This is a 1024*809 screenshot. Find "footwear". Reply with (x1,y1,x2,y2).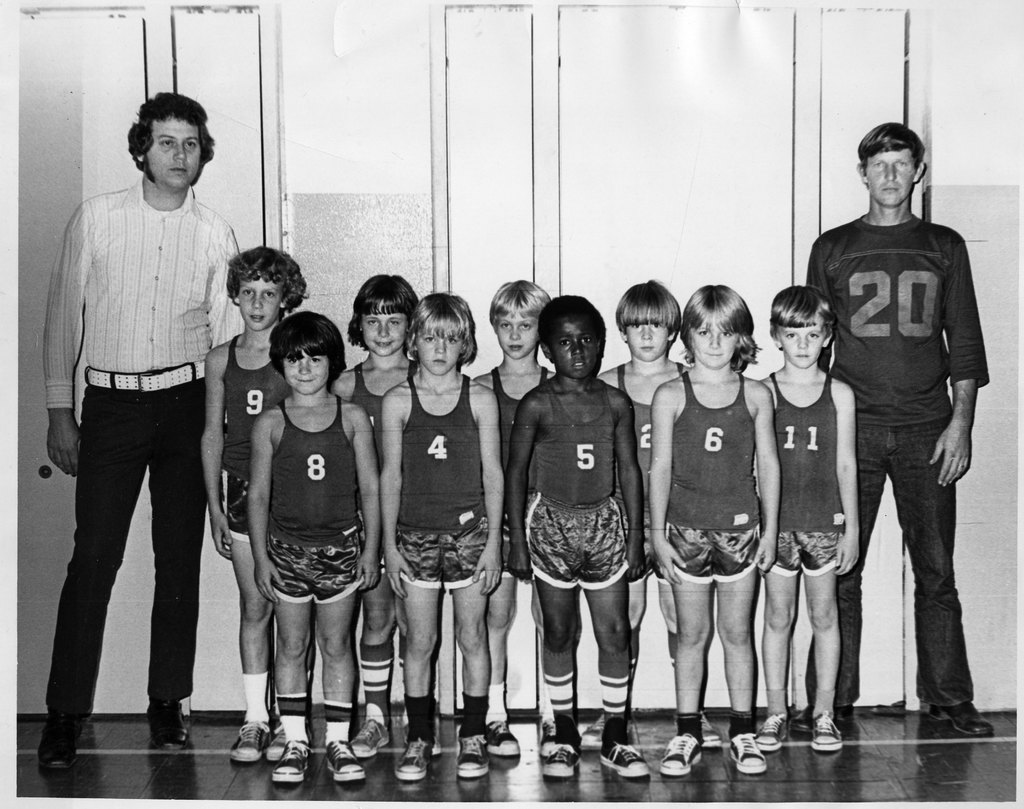
(727,735,769,776).
